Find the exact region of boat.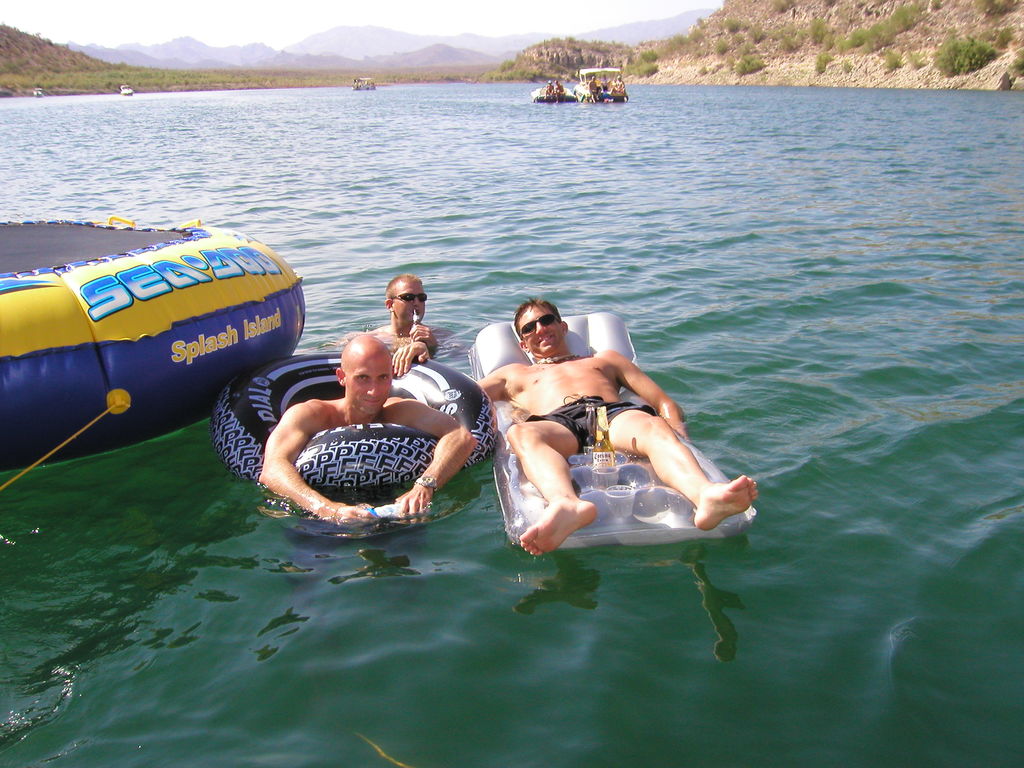
Exact region: bbox=[573, 61, 621, 100].
